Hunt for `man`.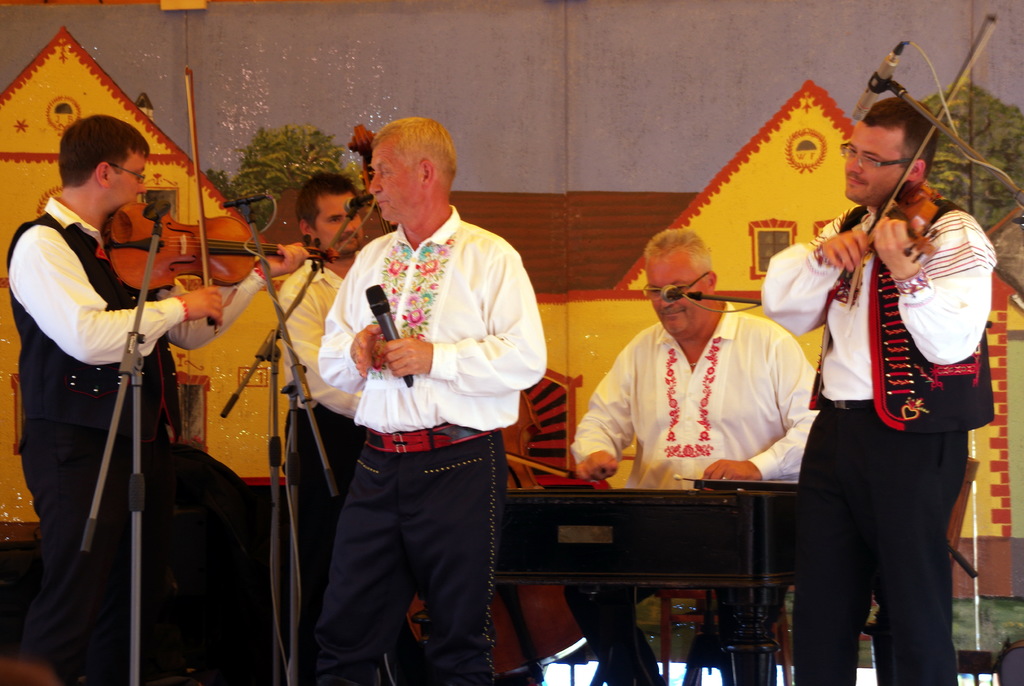
Hunted down at x1=316, y1=118, x2=557, y2=685.
